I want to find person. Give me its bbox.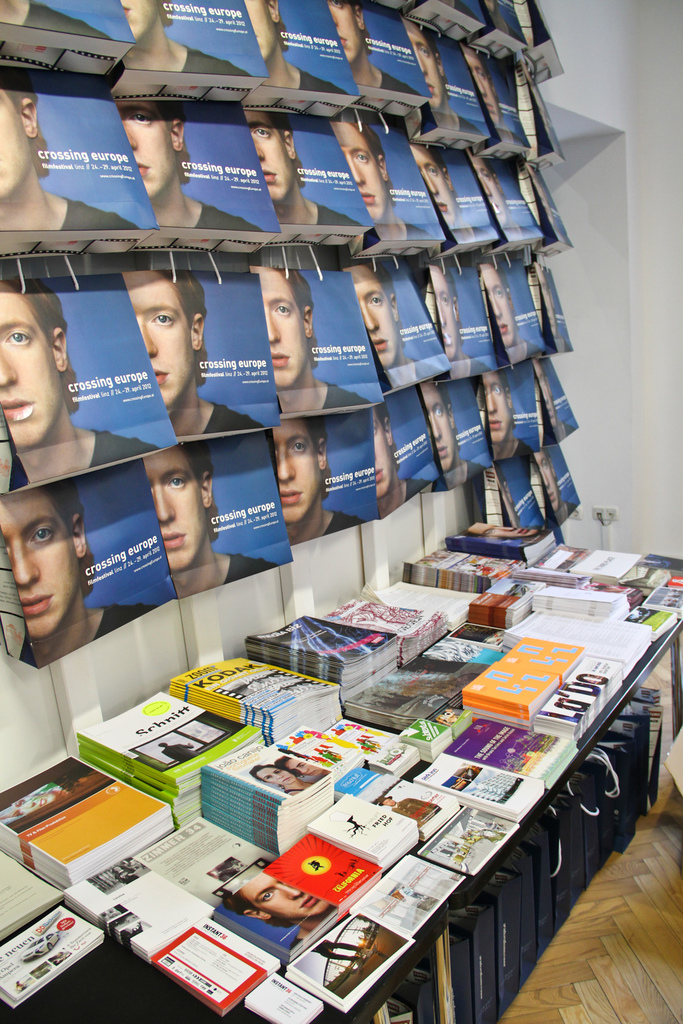
{"left": 255, "top": 267, "right": 372, "bottom": 417}.
